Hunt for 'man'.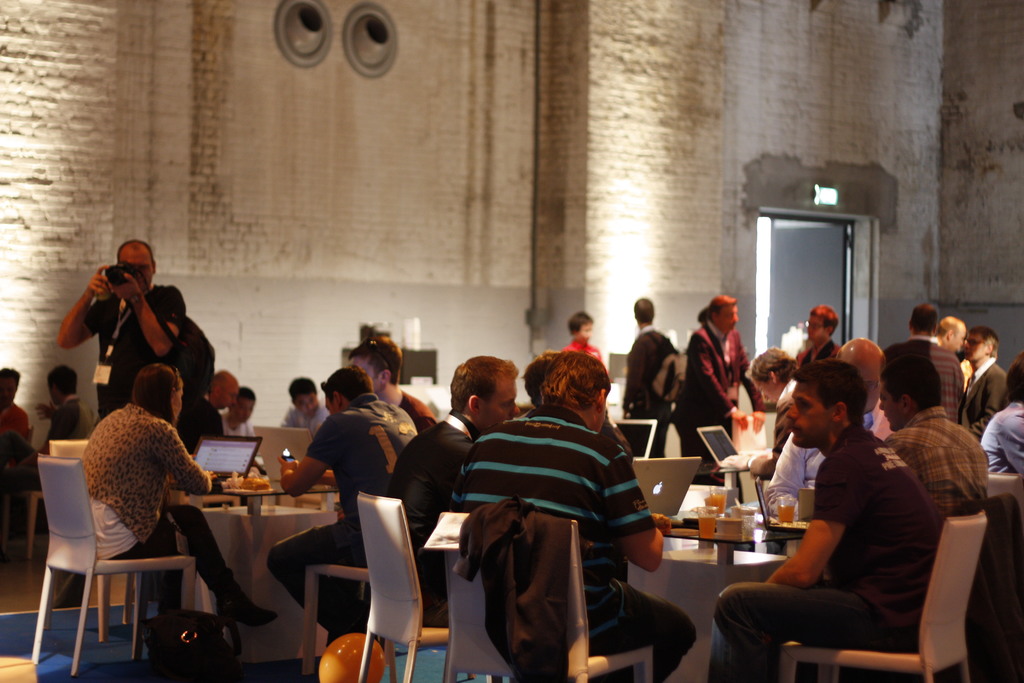
Hunted down at bbox(623, 298, 676, 454).
